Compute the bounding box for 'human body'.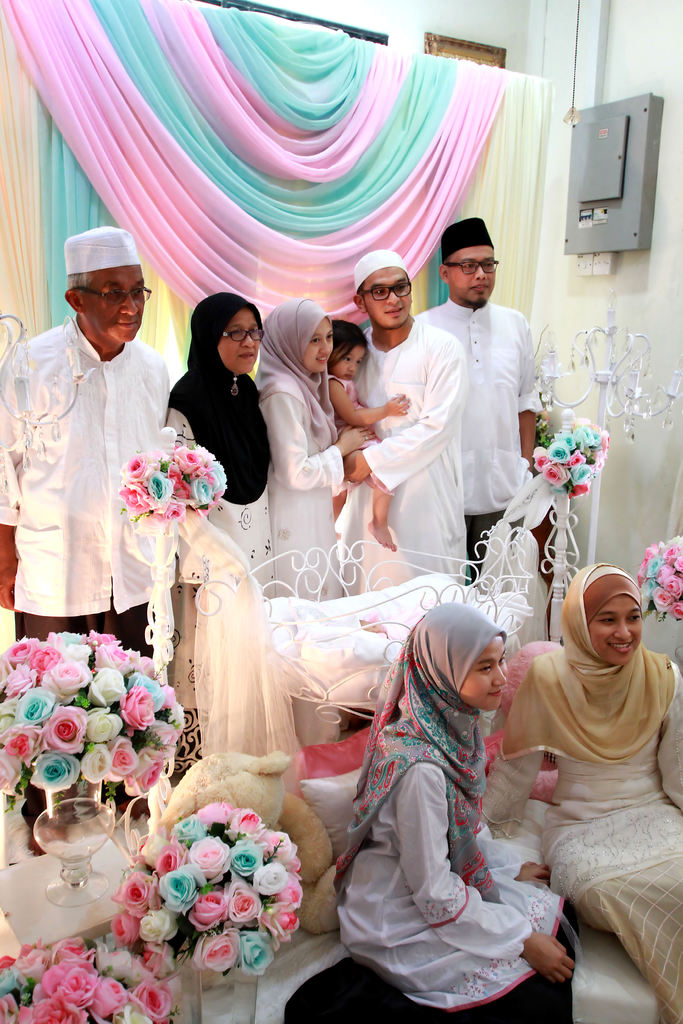
locate(362, 245, 470, 595).
